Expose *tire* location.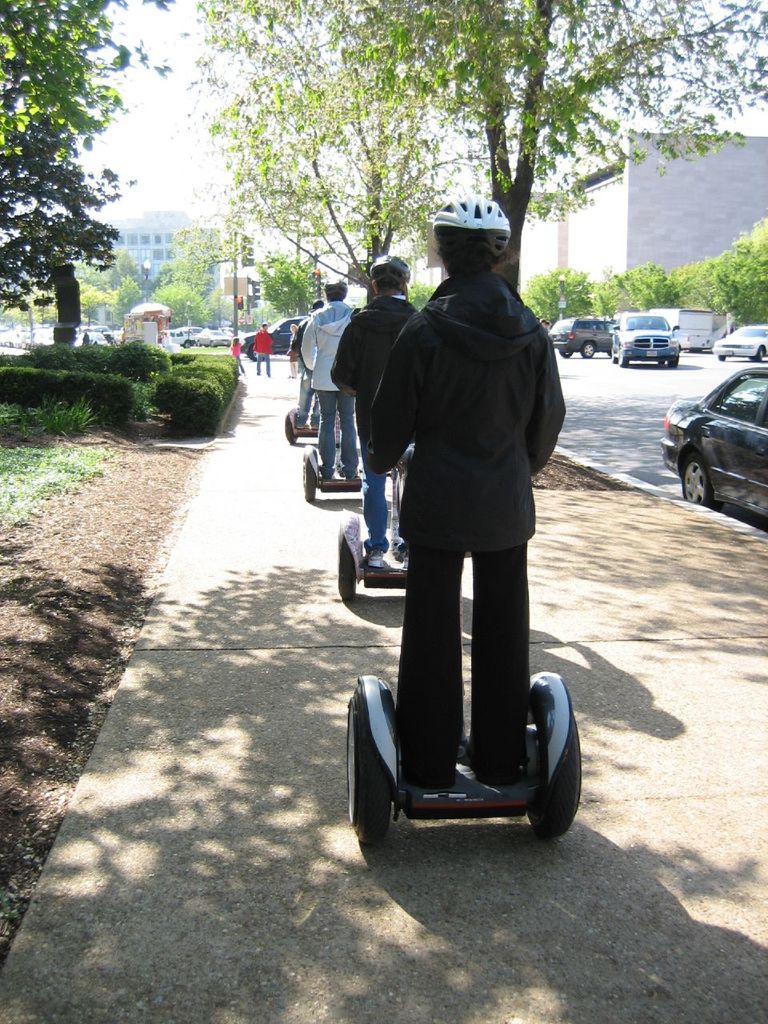
Exposed at bbox=(616, 349, 628, 368).
